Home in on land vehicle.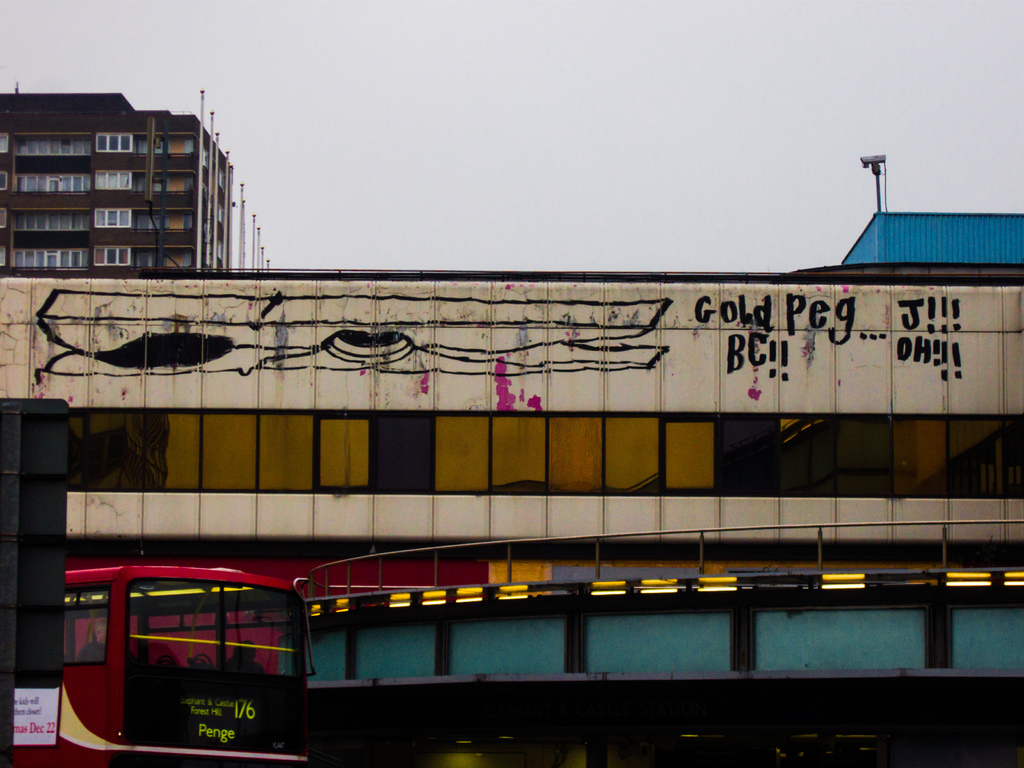
Homed in at 13,566,317,767.
